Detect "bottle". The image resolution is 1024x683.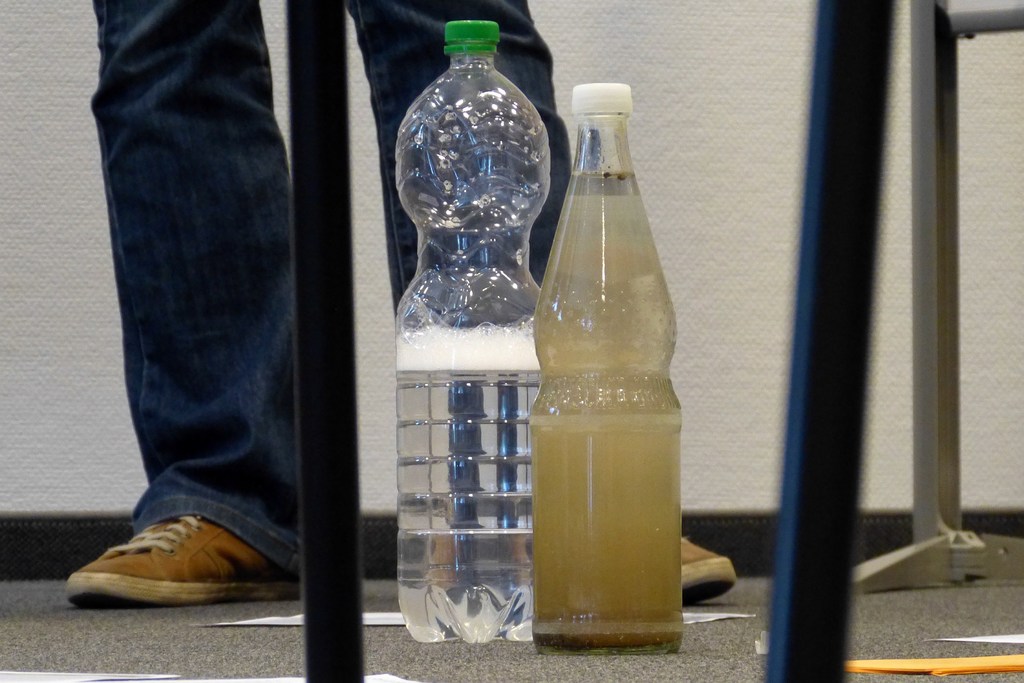
{"x1": 397, "y1": 24, "x2": 548, "y2": 645}.
